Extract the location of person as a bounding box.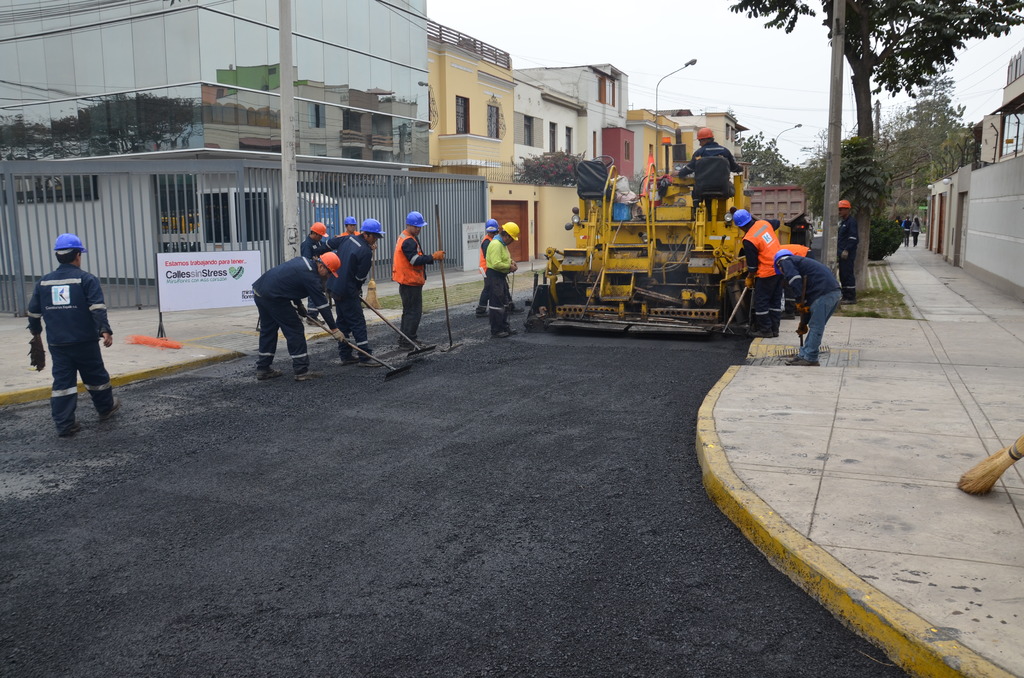
[x1=28, y1=232, x2=120, y2=439].
